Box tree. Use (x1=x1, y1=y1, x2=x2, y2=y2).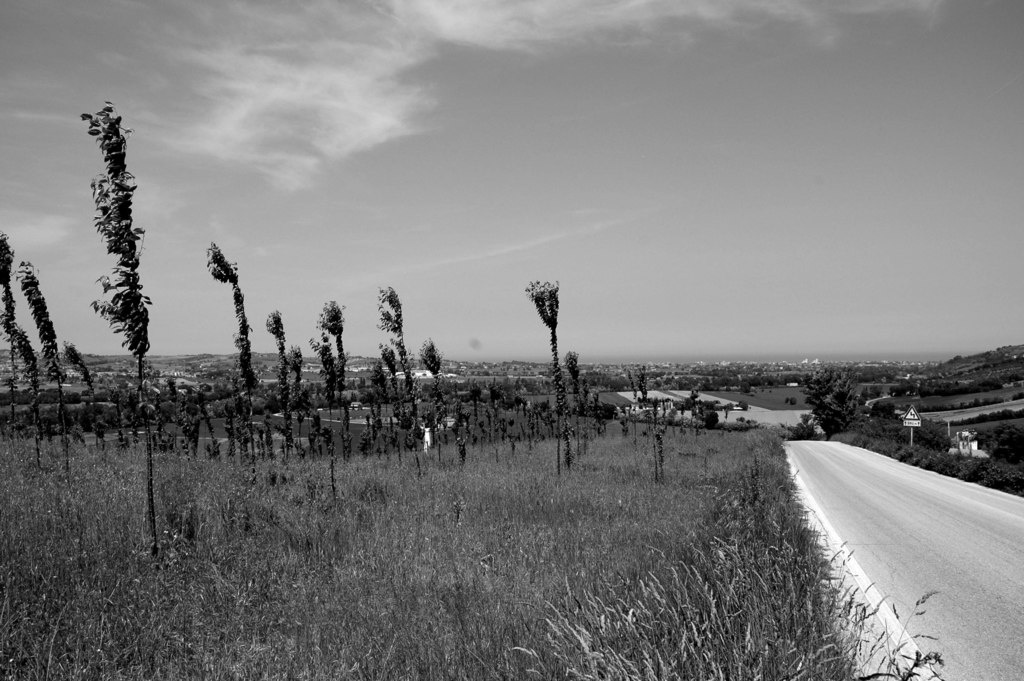
(x1=308, y1=323, x2=346, y2=479).
